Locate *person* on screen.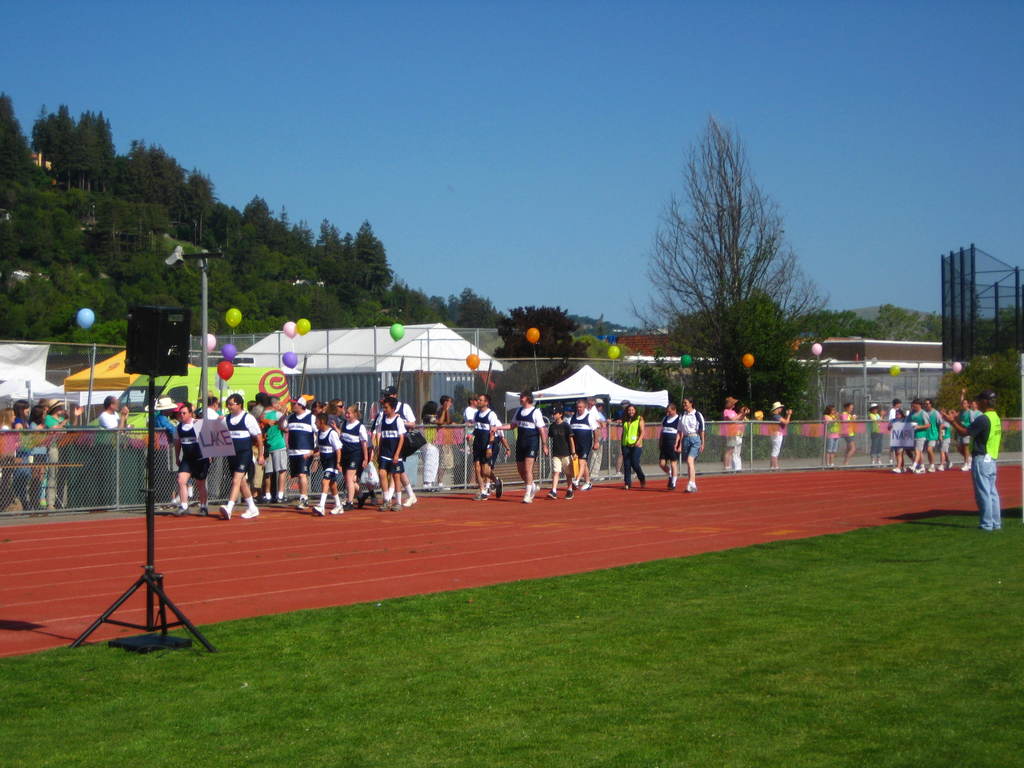
On screen at [581,399,608,481].
